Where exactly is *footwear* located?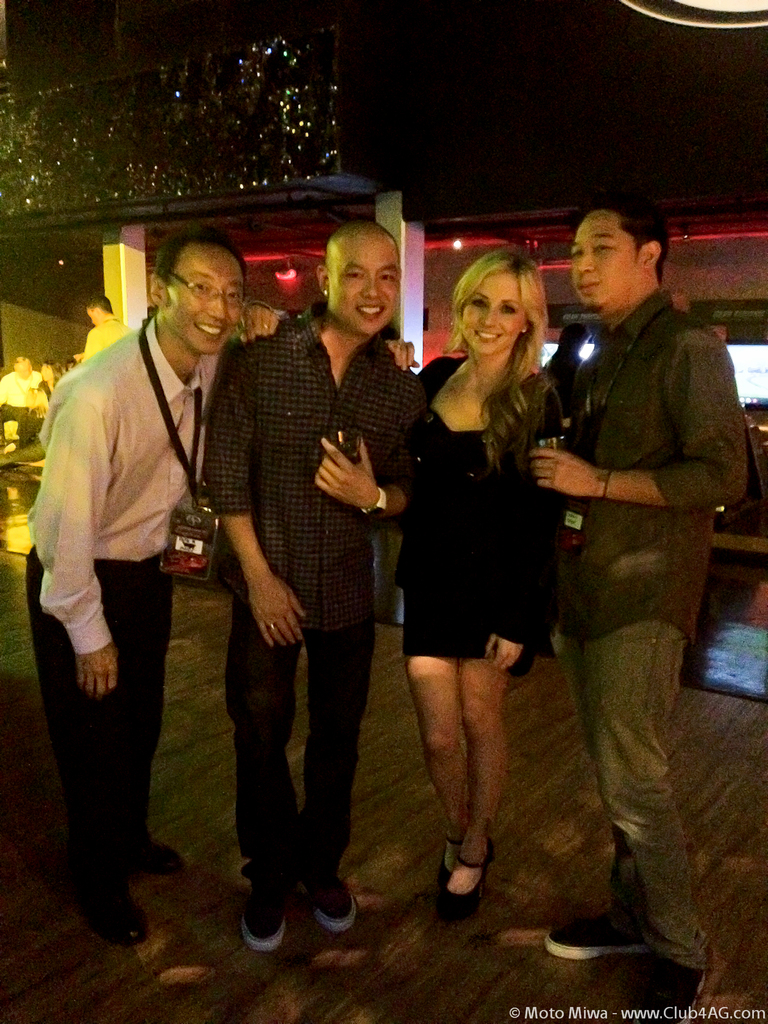
Its bounding box is [79, 884, 148, 951].
